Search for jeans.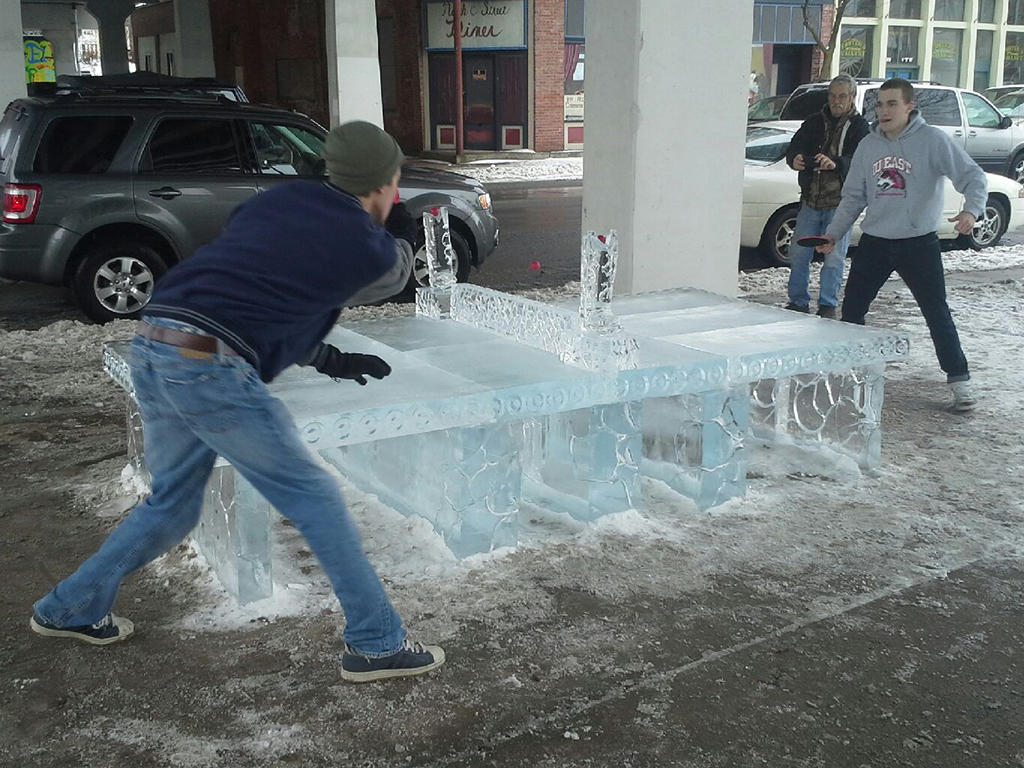
Found at region(845, 233, 974, 384).
